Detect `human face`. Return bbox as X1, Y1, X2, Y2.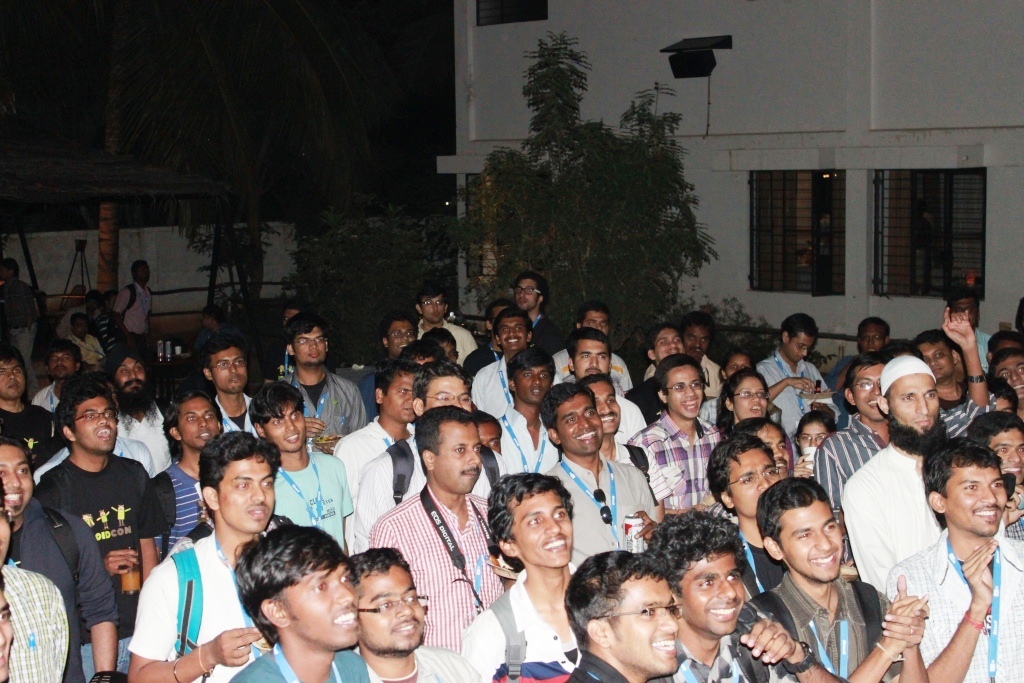
679, 548, 746, 635.
